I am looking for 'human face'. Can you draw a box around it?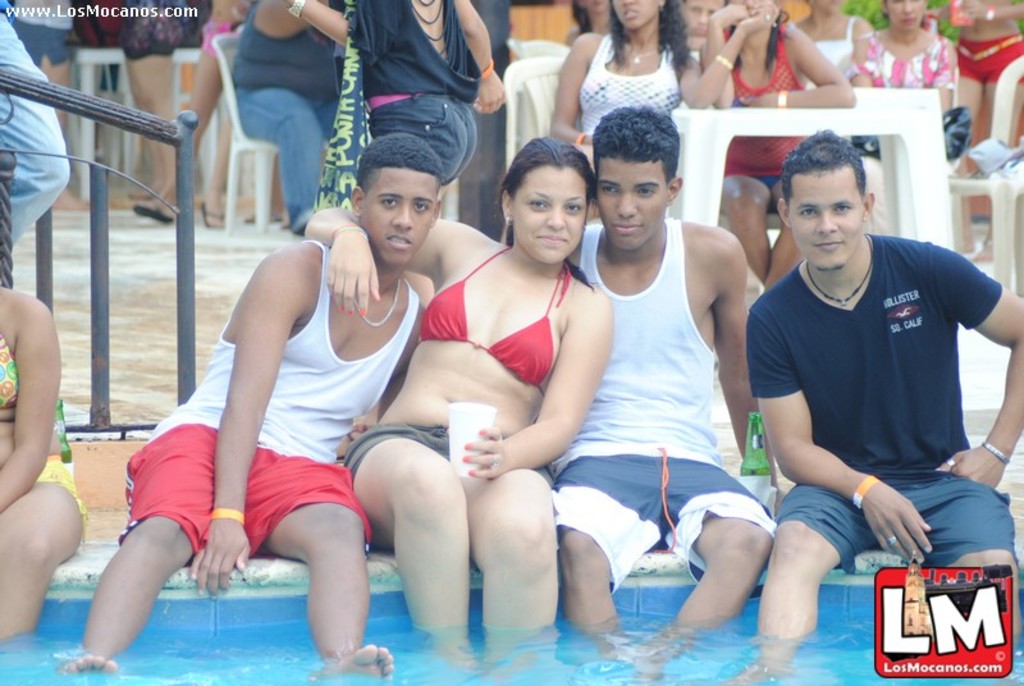
Sure, the bounding box is 887 0 928 33.
